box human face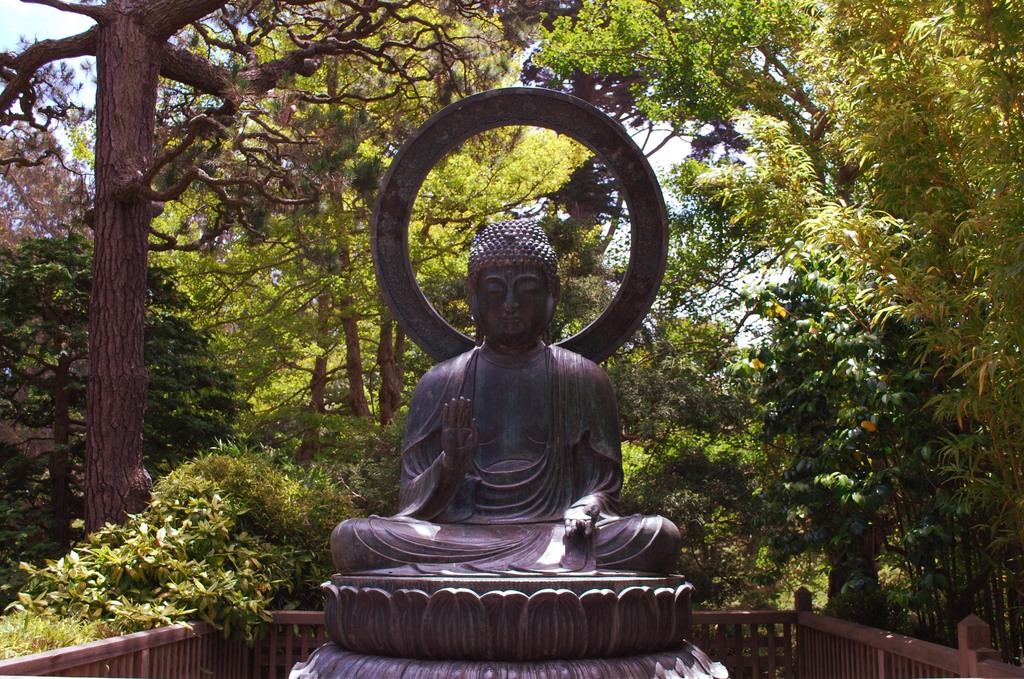
<bbox>472, 267, 545, 343</bbox>
